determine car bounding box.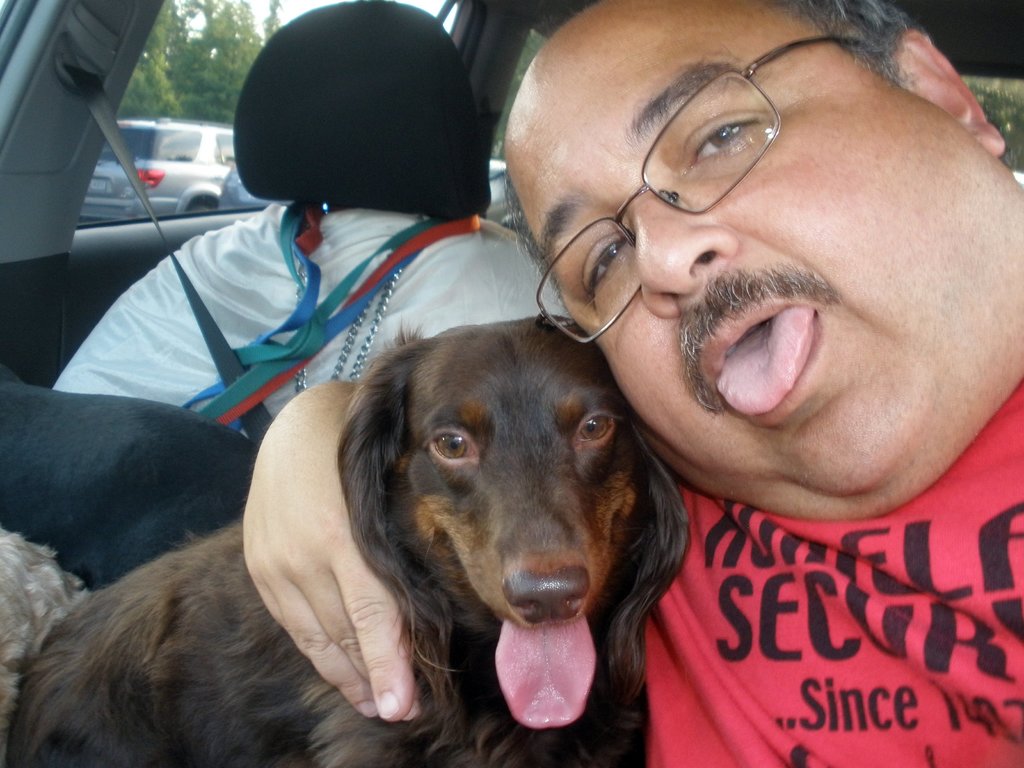
Determined: detection(0, 3, 1023, 383).
